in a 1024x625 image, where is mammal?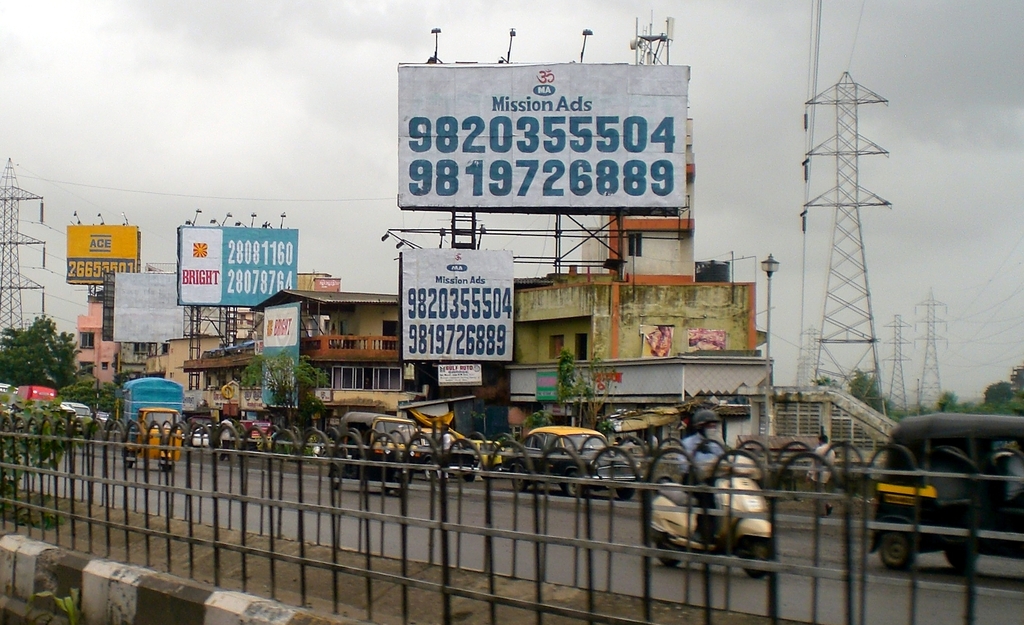
BBox(664, 398, 747, 540).
